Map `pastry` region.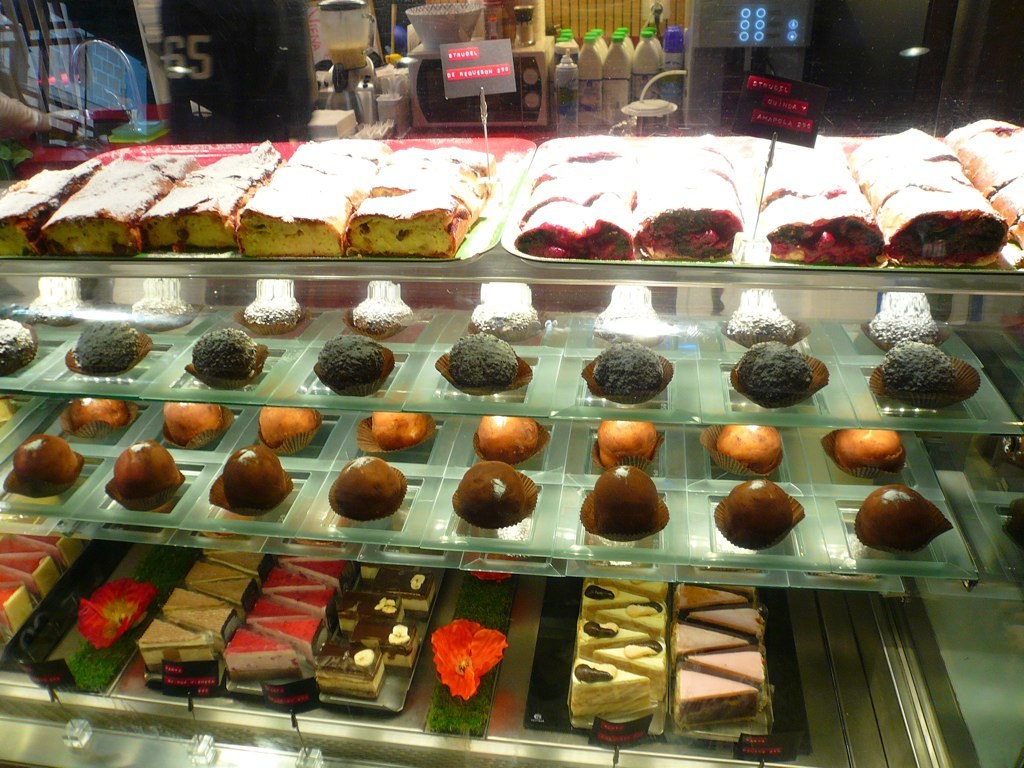
Mapped to bbox=[669, 622, 746, 660].
